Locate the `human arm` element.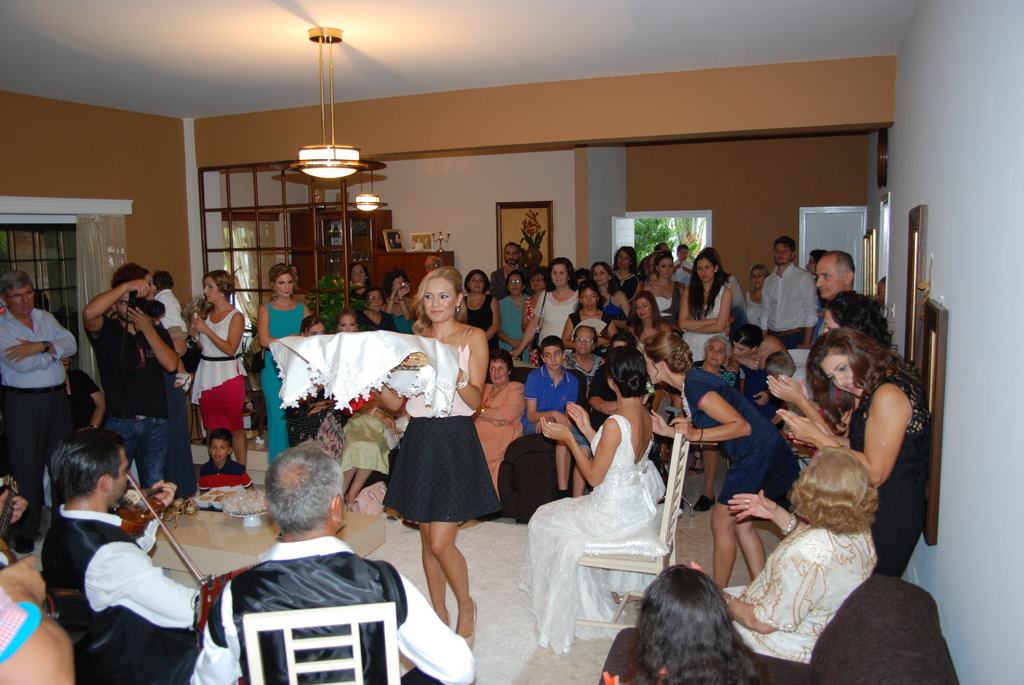
Element bbox: (left=522, top=367, right=548, bottom=424).
